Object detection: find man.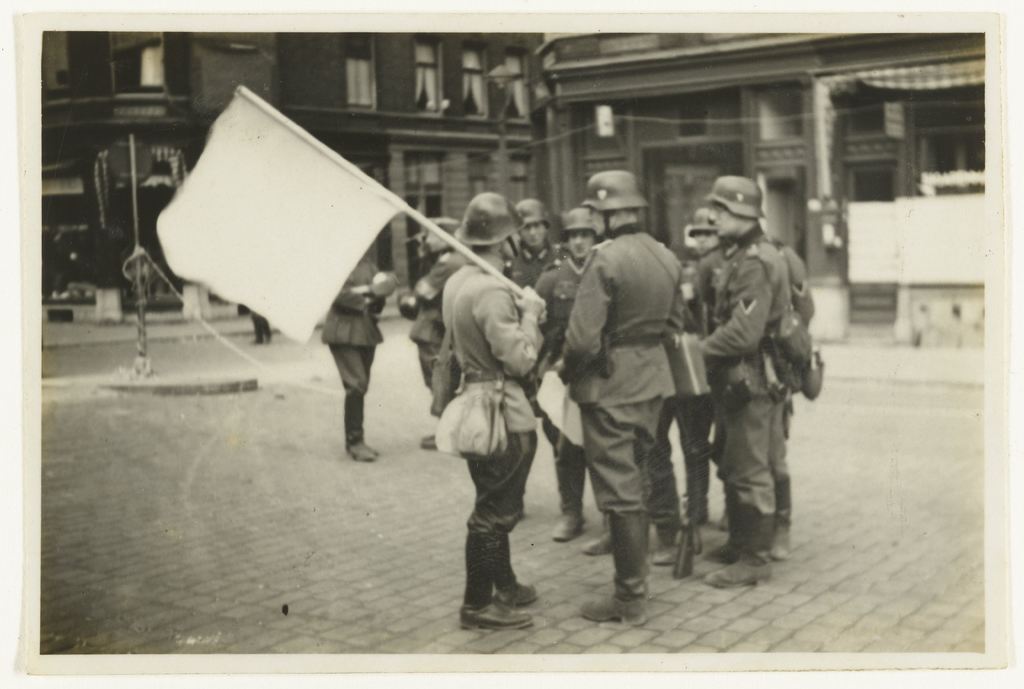
x1=668 y1=207 x2=721 y2=447.
